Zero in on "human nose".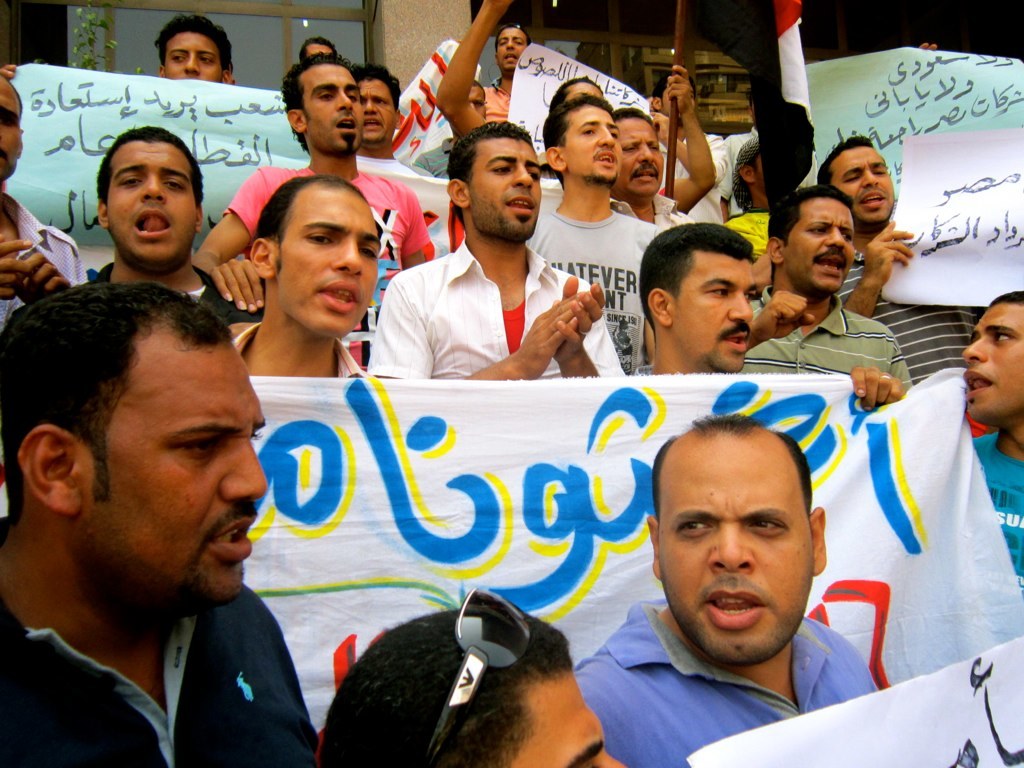
Zeroed in: select_region(824, 233, 845, 250).
